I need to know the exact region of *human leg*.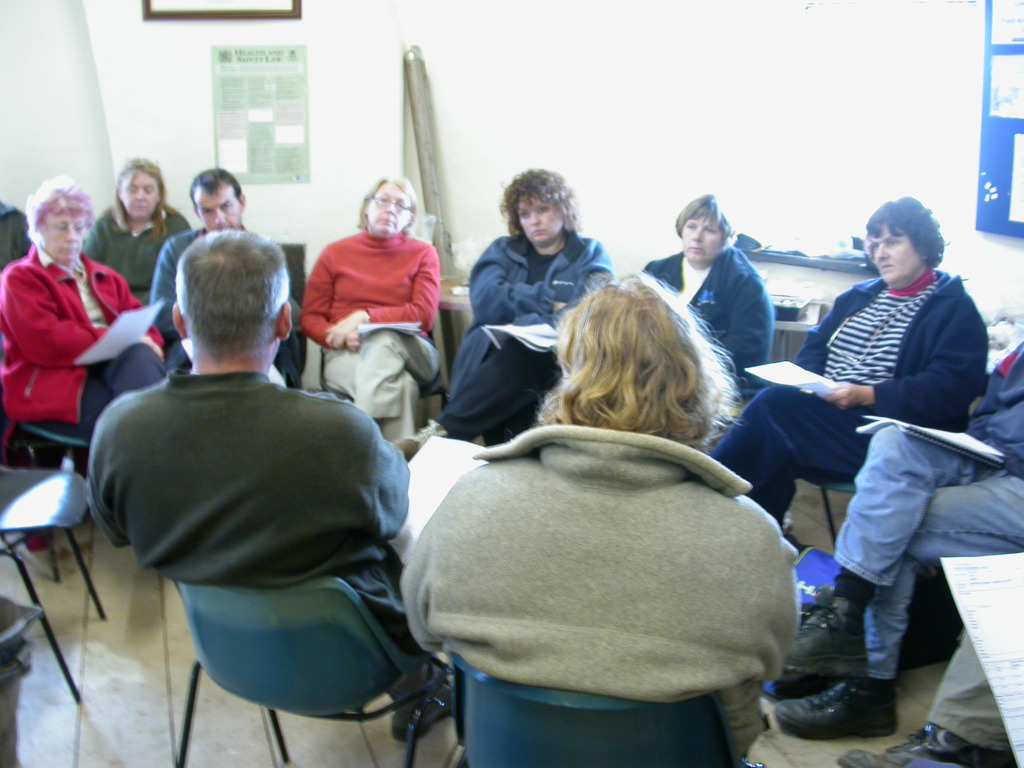
Region: bbox=[314, 324, 432, 451].
